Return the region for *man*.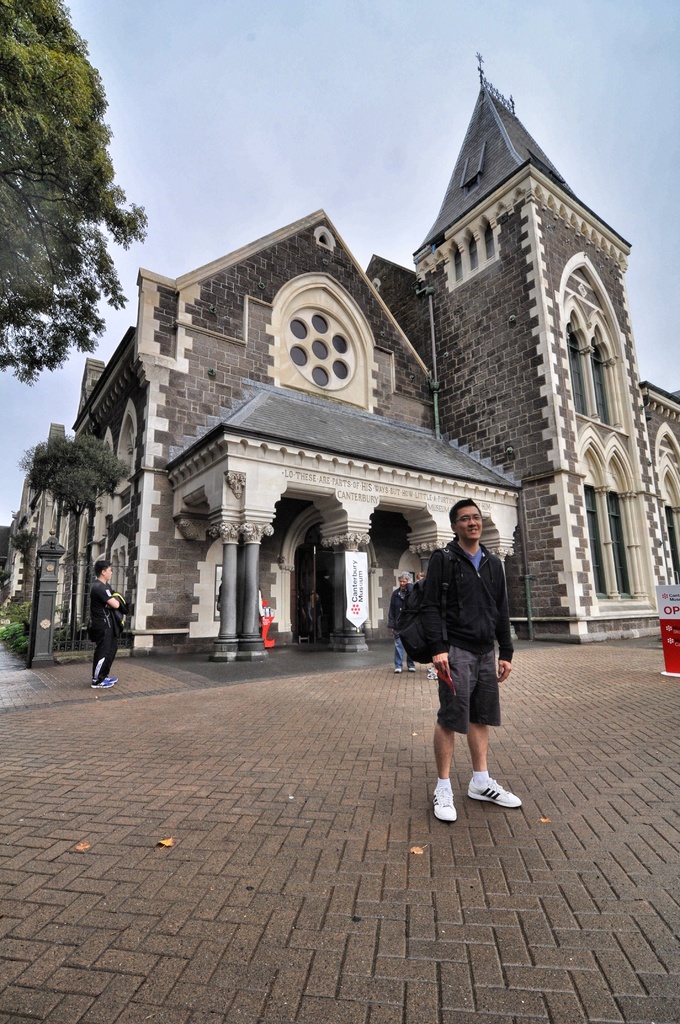
x1=388, y1=490, x2=532, y2=829.
